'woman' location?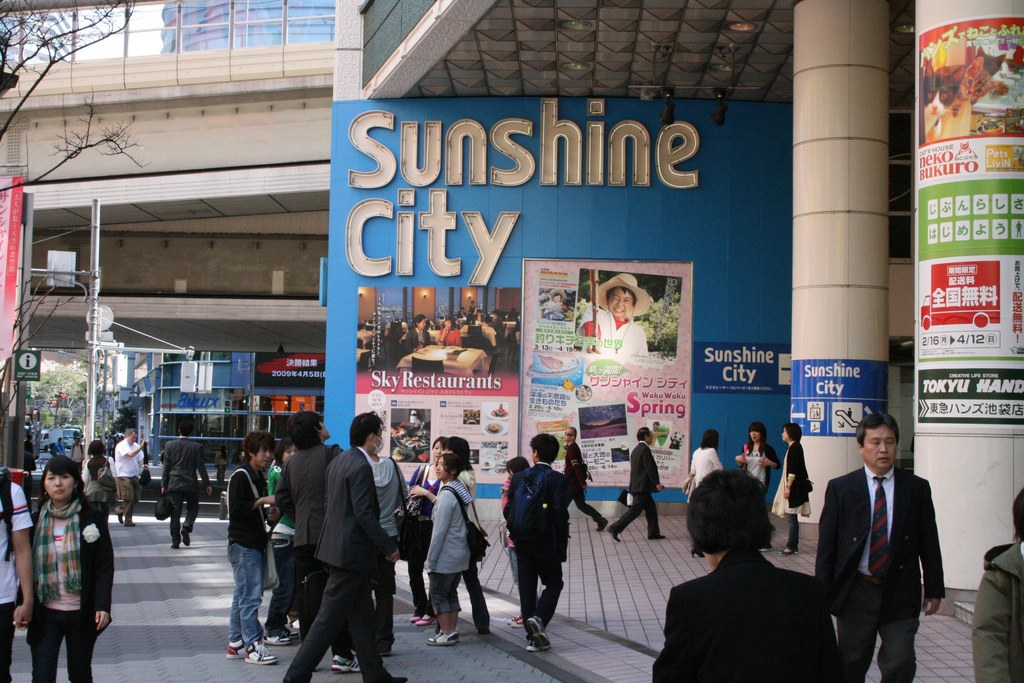
734:422:782:552
